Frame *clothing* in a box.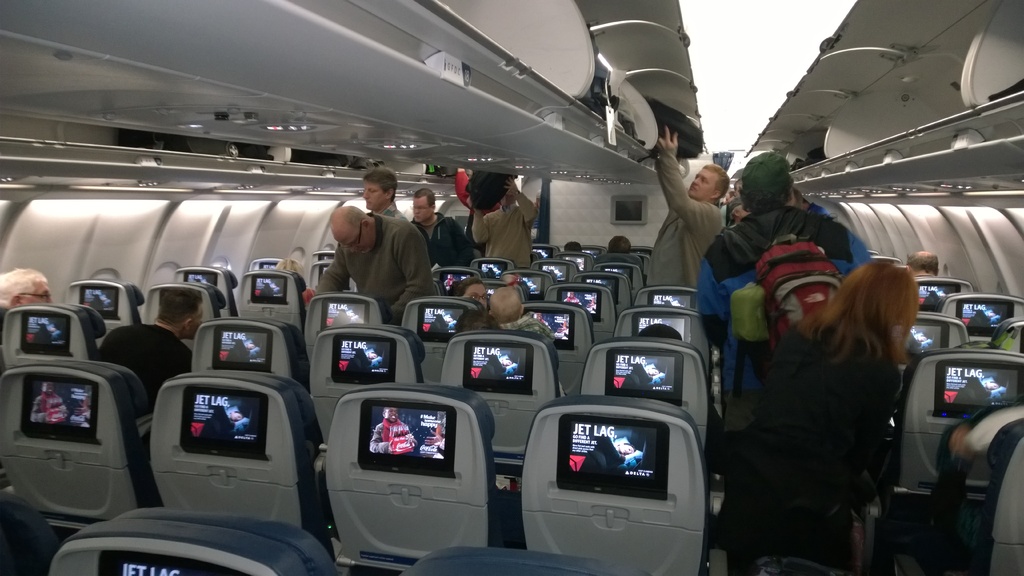
box(491, 314, 562, 381).
